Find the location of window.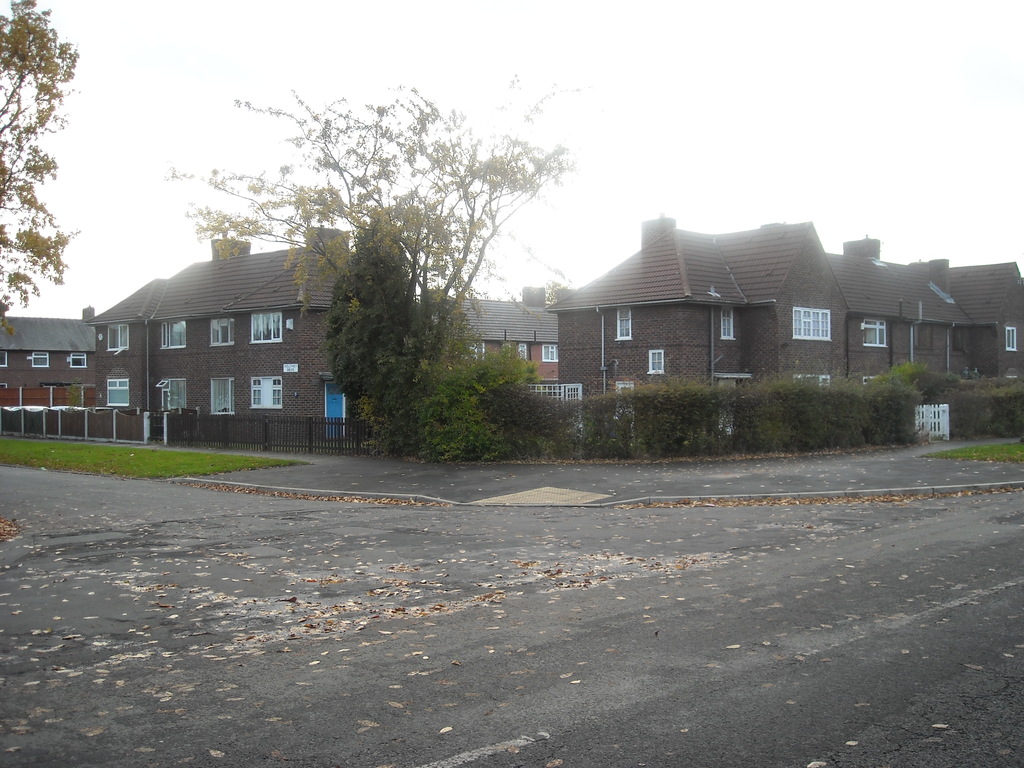
Location: box(157, 381, 187, 410).
